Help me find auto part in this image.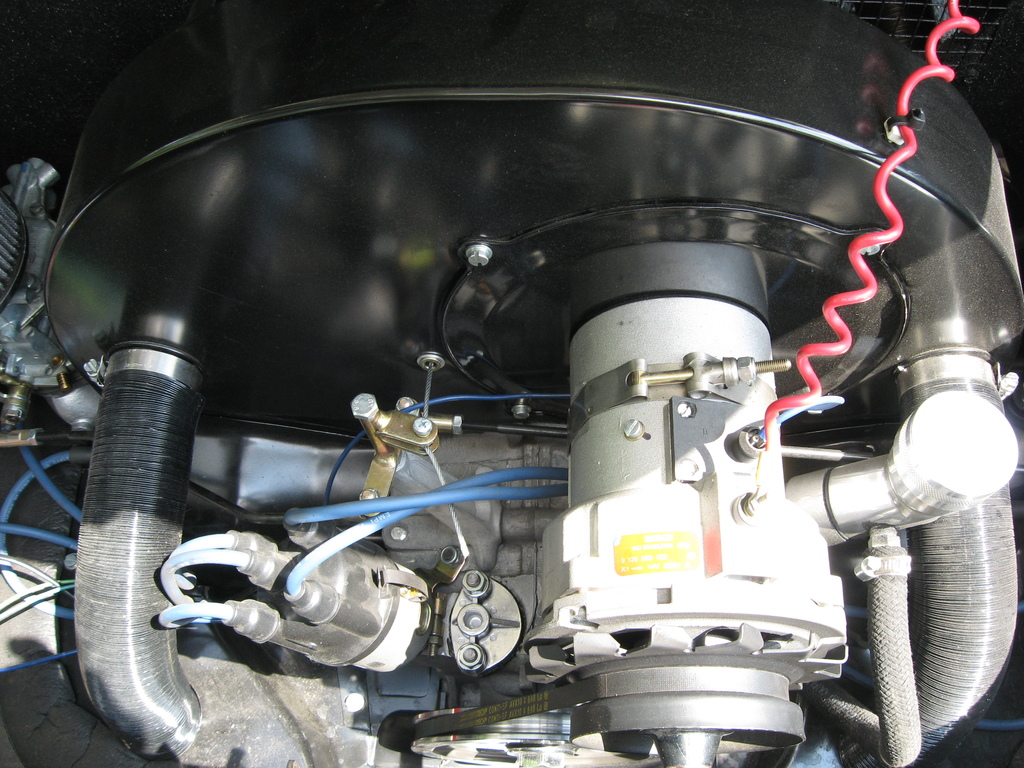
Found it: <region>61, 41, 1000, 724</region>.
